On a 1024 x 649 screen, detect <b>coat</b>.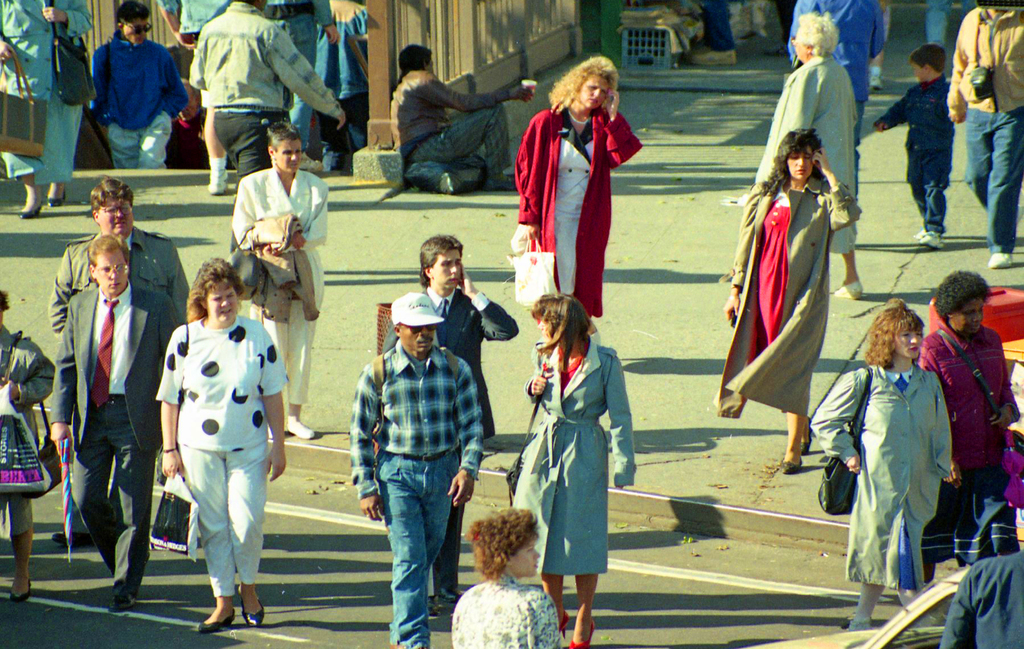
bbox=(740, 133, 849, 426).
